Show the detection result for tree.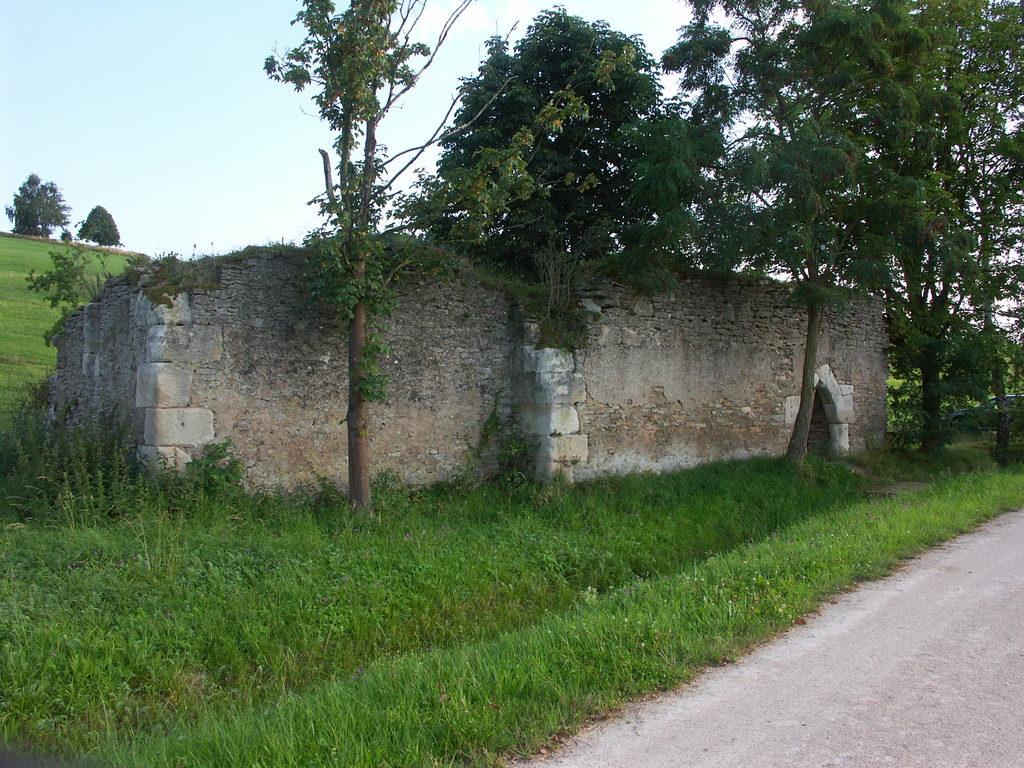
bbox(18, 243, 111, 328).
